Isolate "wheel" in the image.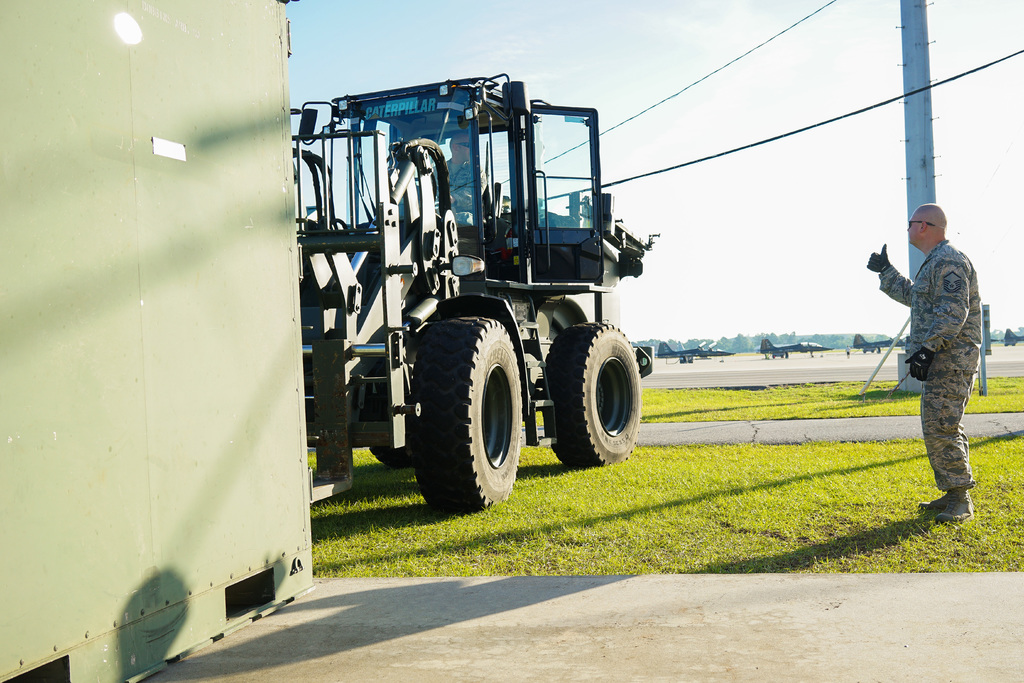
Isolated region: <region>545, 317, 640, 471</region>.
